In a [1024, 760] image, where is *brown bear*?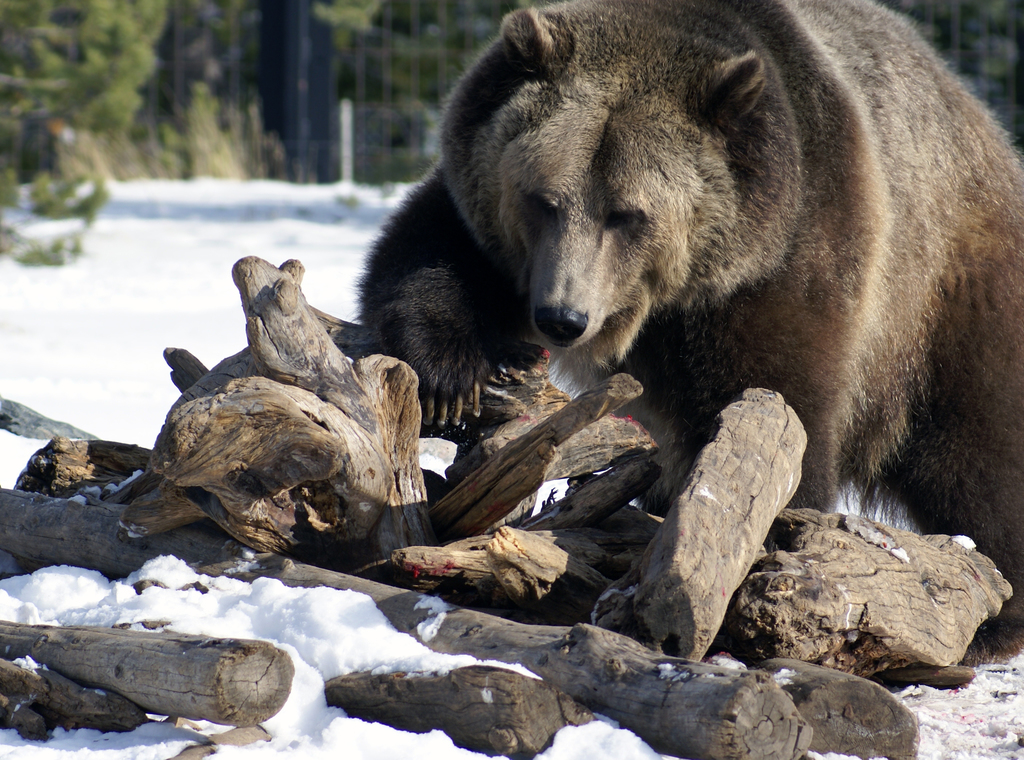
BBox(351, 0, 1023, 669).
